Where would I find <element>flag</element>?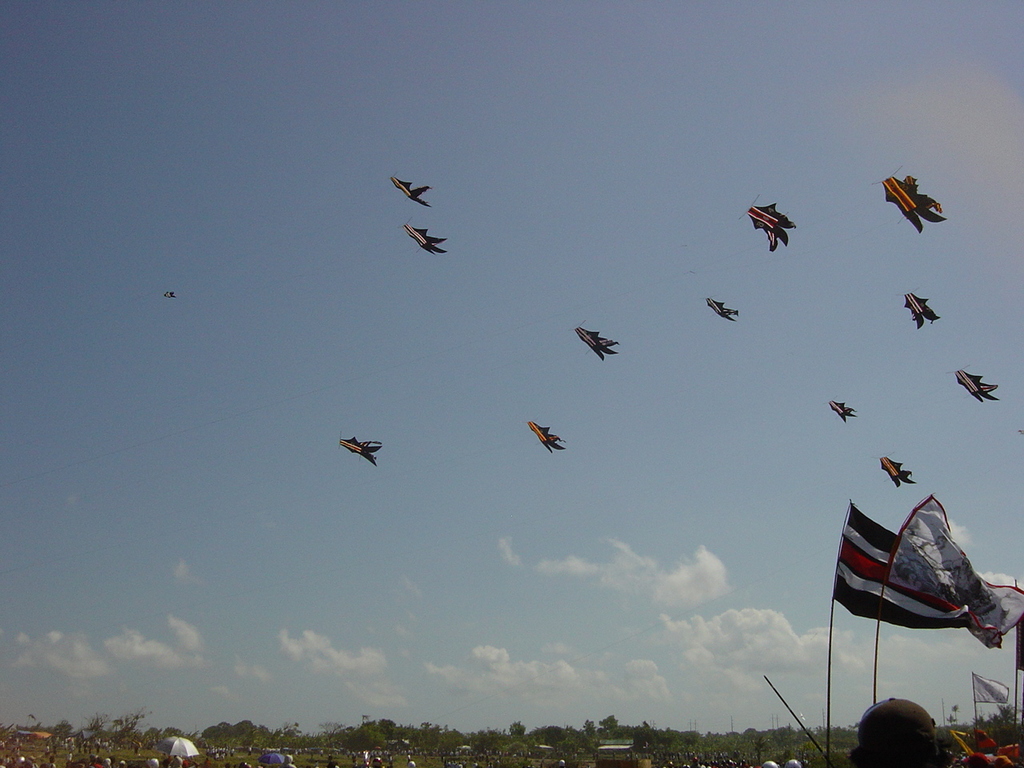
At [882,488,1023,652].
